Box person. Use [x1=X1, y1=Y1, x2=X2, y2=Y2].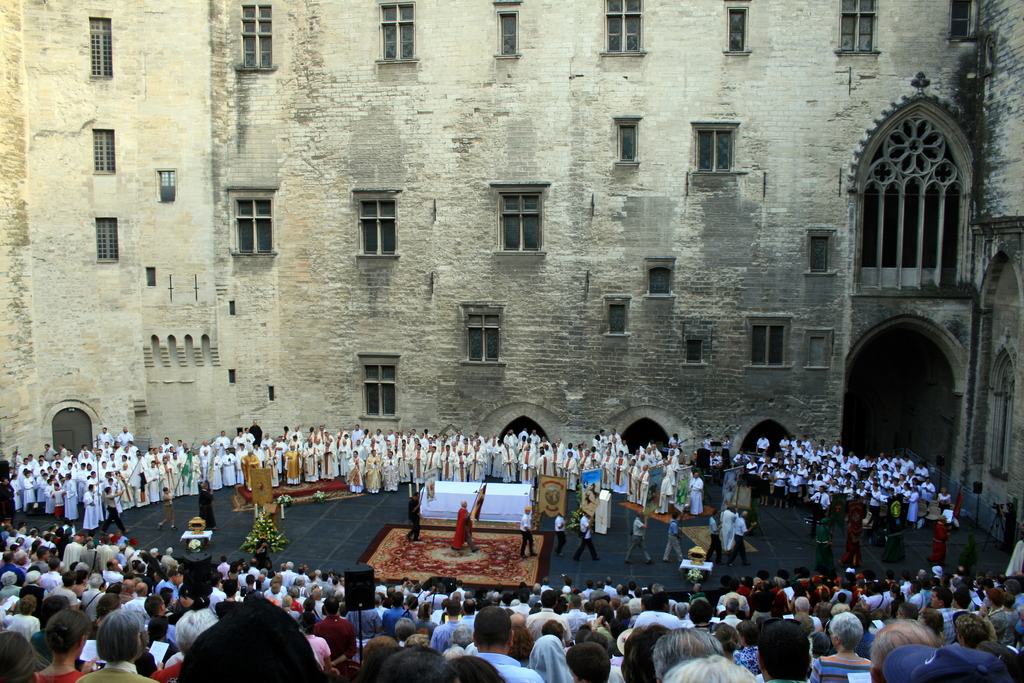
[x1=154, y1=489, x2=178, y2=528].
